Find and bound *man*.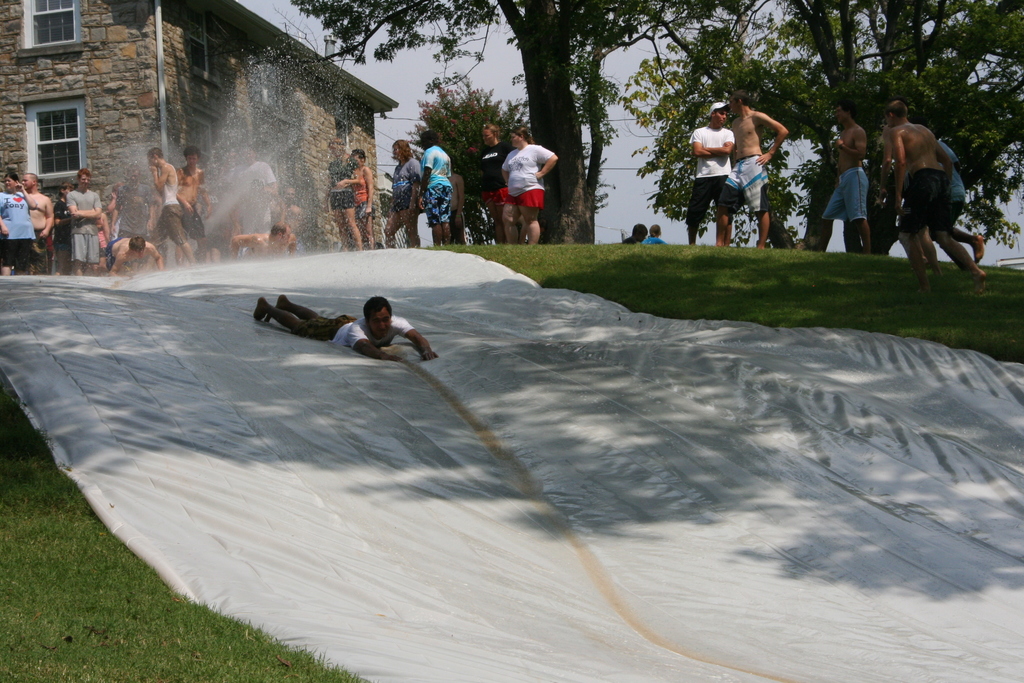
Bound: [x1=810, y1=100, x2=873, y2=258].
